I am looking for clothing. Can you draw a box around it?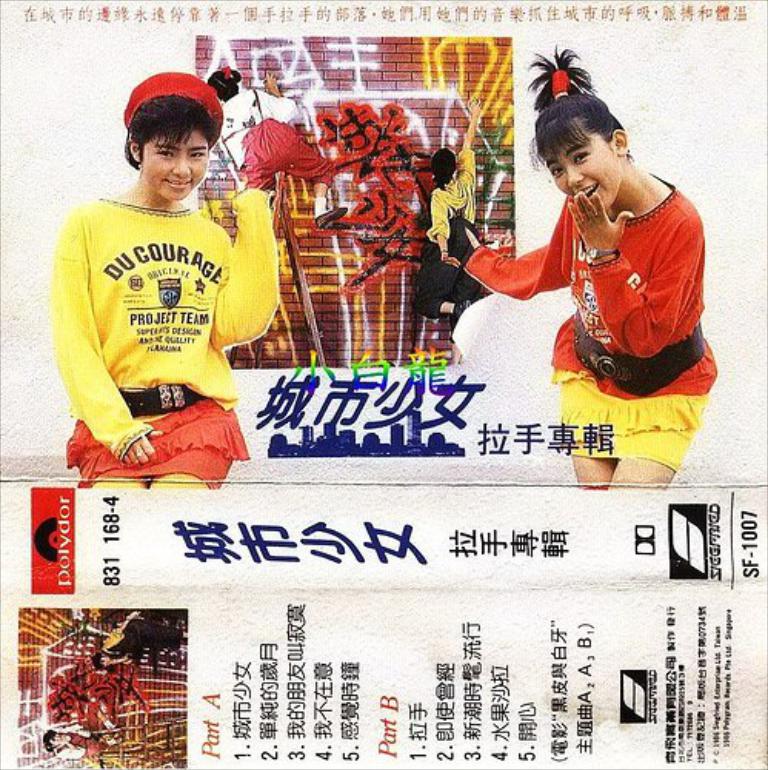
Sure, the bounding box is <box>51,151,269,454</box>.
